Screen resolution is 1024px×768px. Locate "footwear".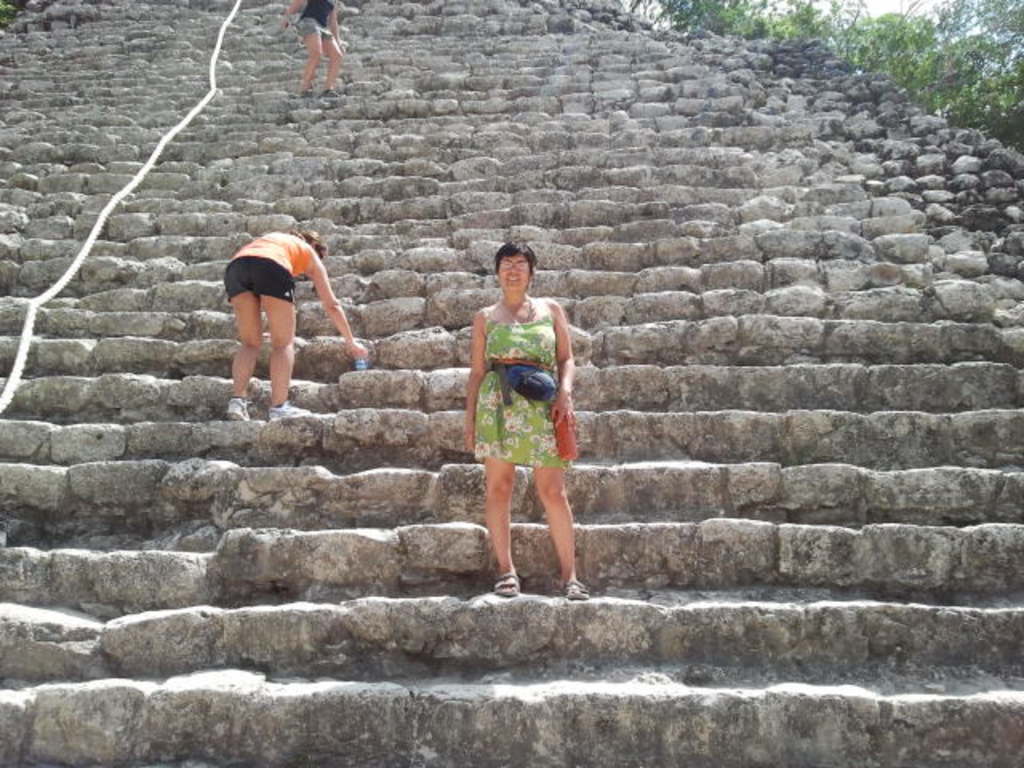
{"x1": 494, "y1": 570, "x2": 520, "y2": 597}.
